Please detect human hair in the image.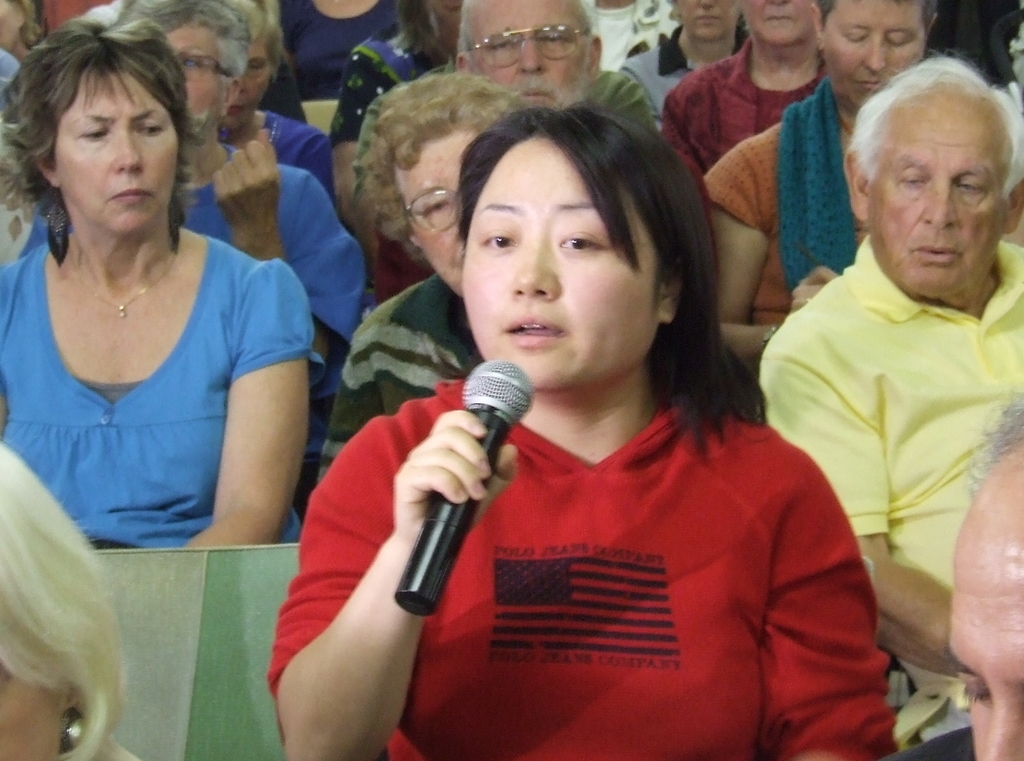
Rect(19, 13, 202, 276).
